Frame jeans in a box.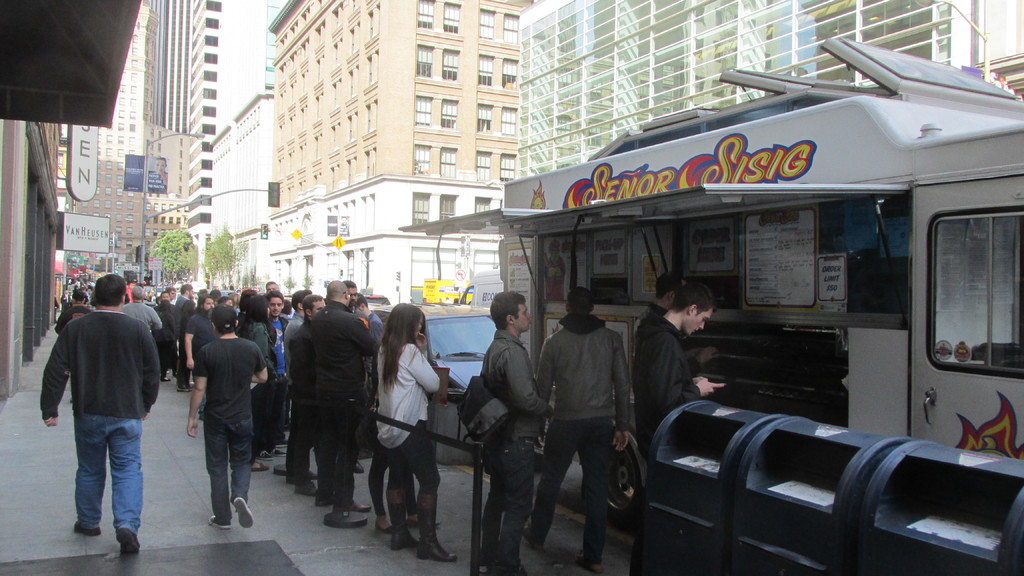
(left=204, top=420, right=254, bottom=524).
